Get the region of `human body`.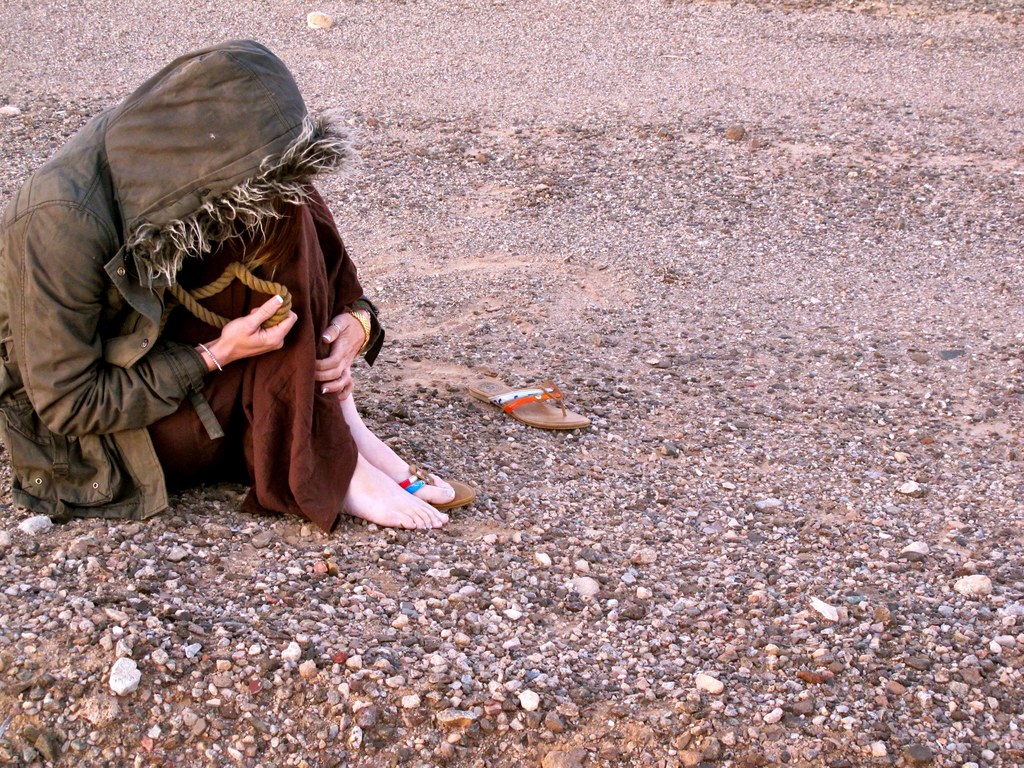
Rect(12, 7, 434, 585).
